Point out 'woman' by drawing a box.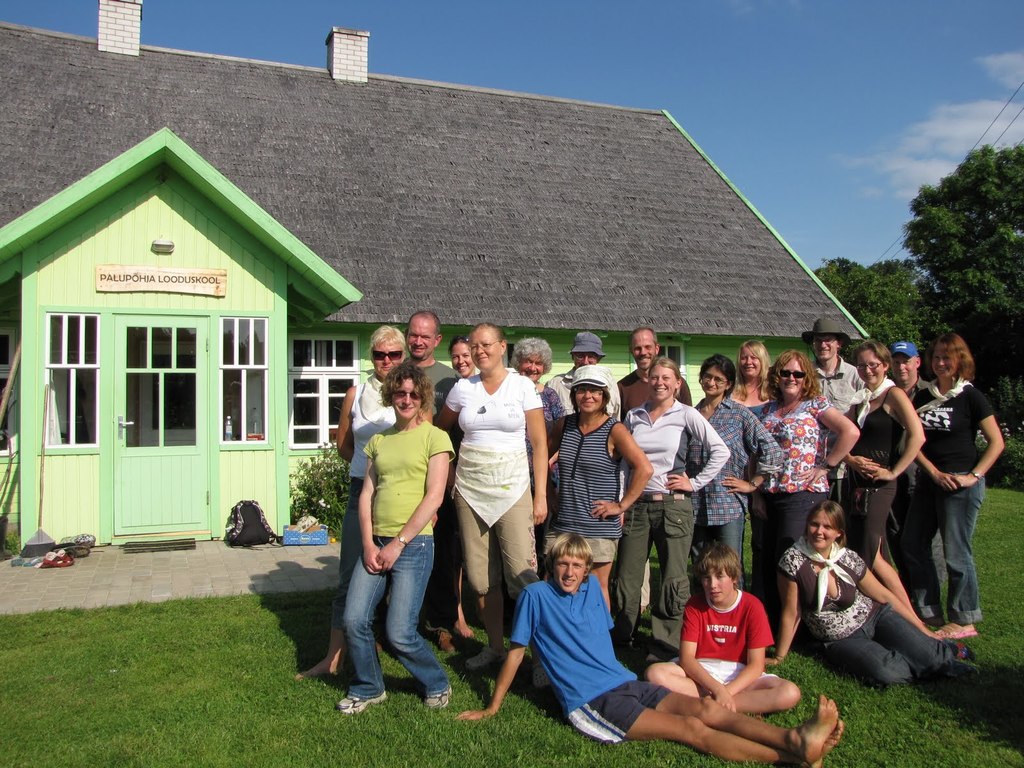
[684, 352, 781, 593].
